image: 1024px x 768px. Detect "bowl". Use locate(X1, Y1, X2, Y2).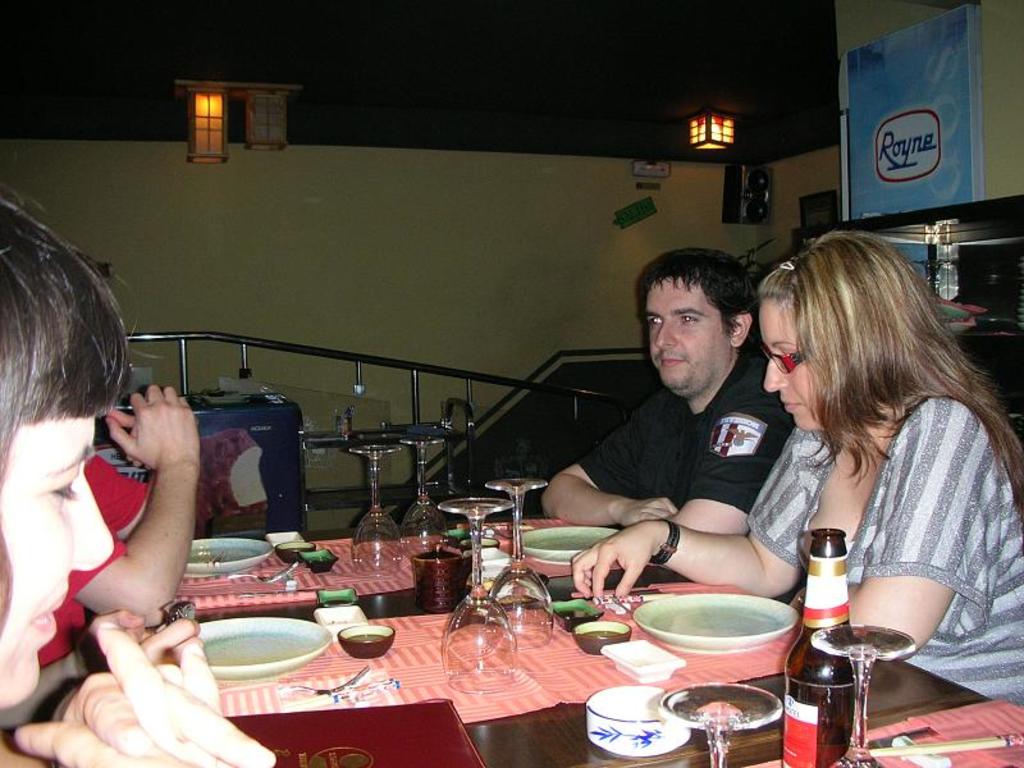
locate(278, 541, 312, 563).
